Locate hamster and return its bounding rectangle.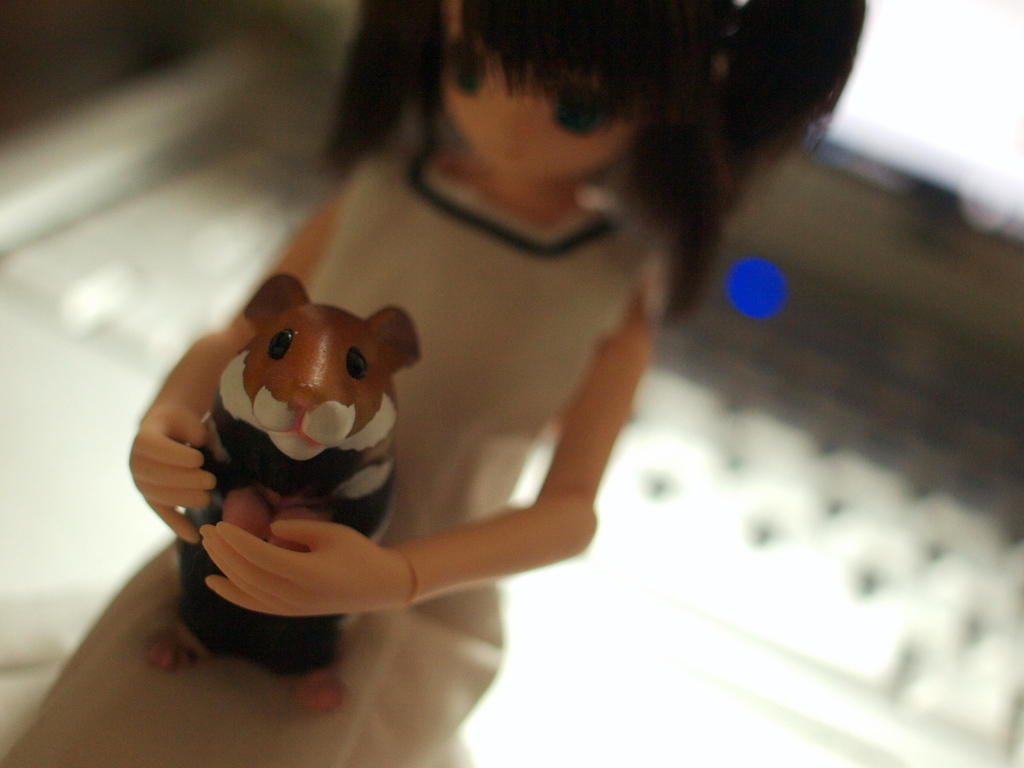
141 273 423 712.
